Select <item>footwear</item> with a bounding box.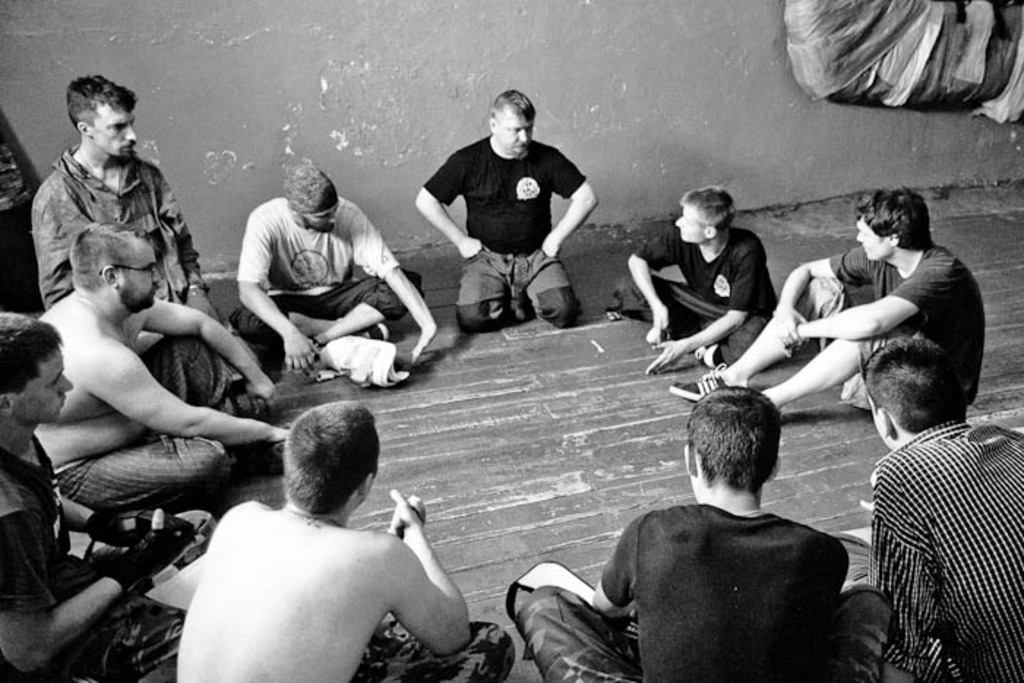
[702, 342, 724, 361].
